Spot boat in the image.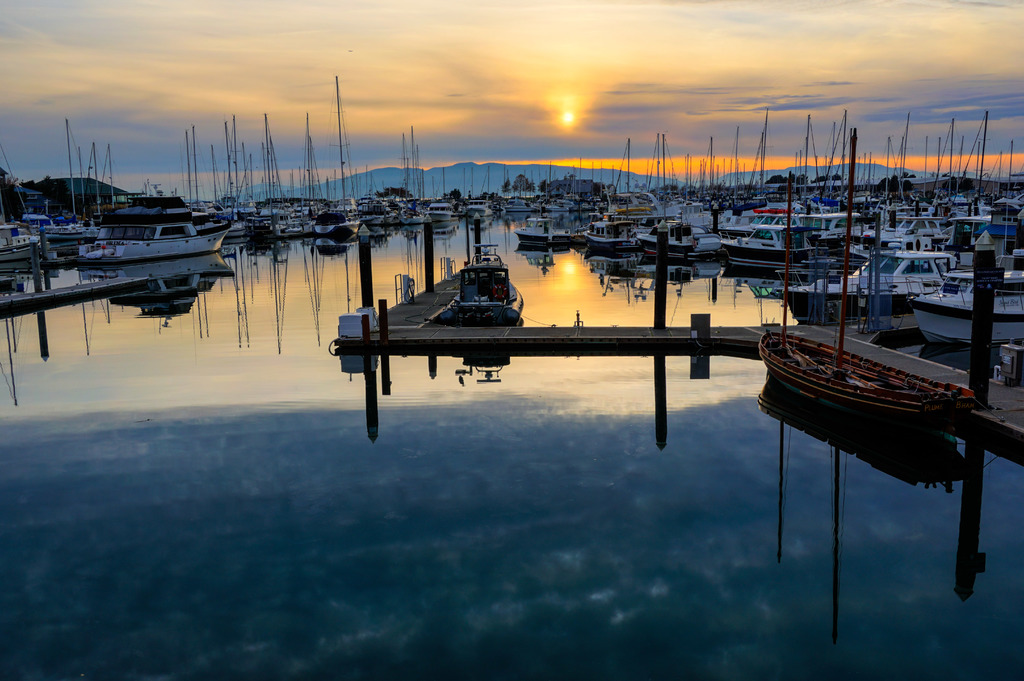
boat found at {"left": 449, "top": 175, "right": 468, "bottom": 219}.
